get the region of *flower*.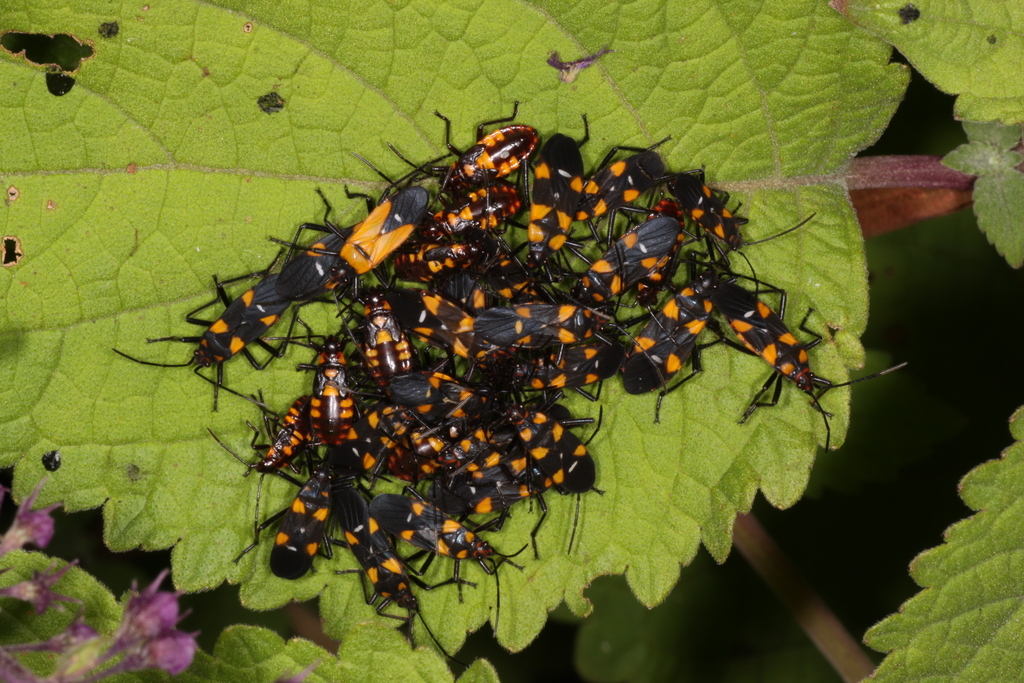
85,599,206,672.
